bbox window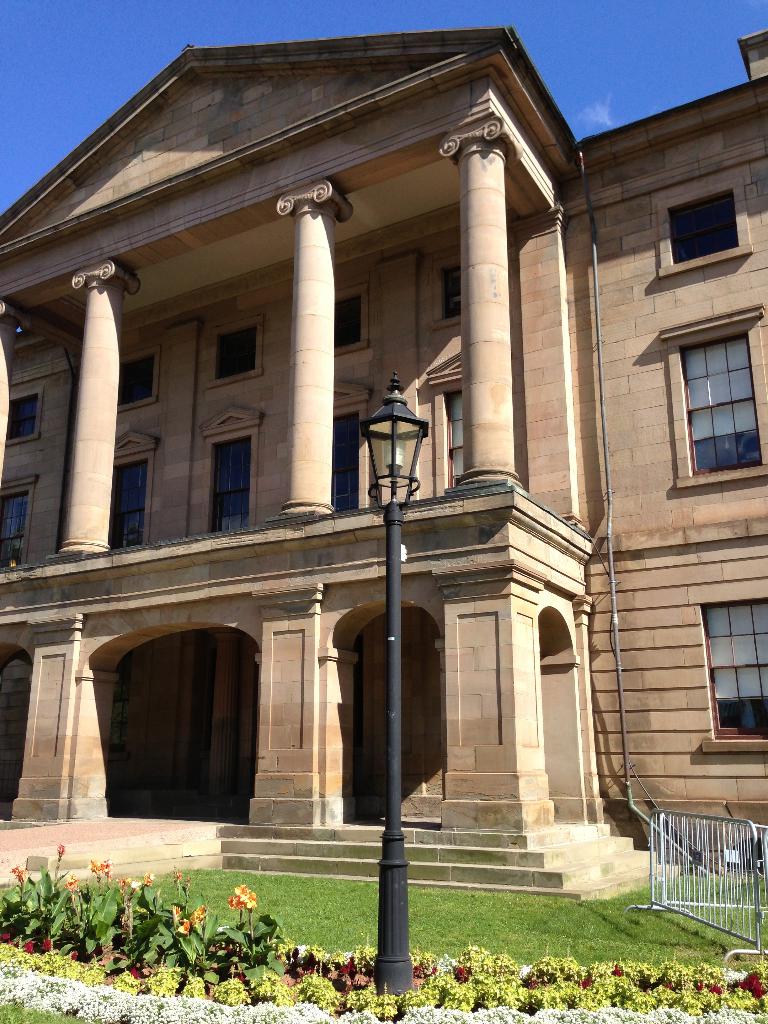
332,291,364,355
